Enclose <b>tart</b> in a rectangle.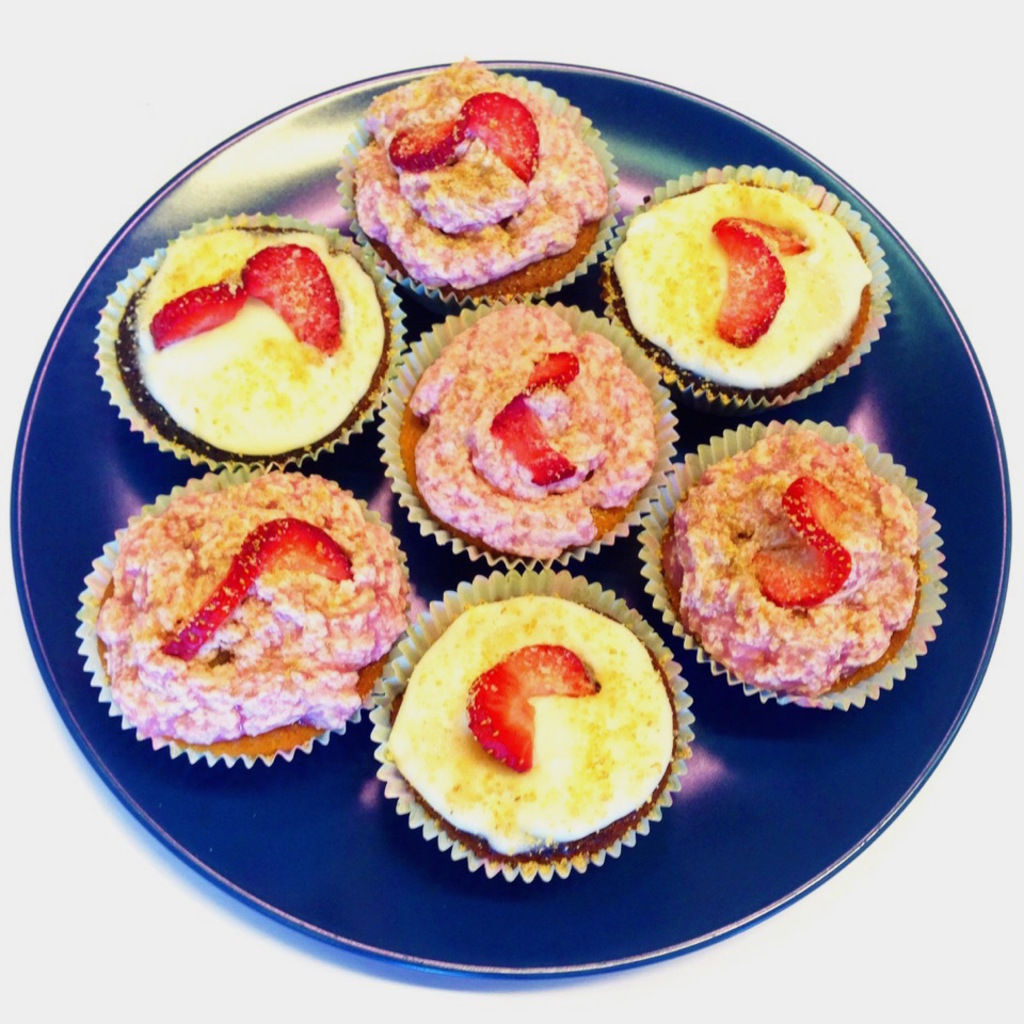
(381, 297, 667, 573).
